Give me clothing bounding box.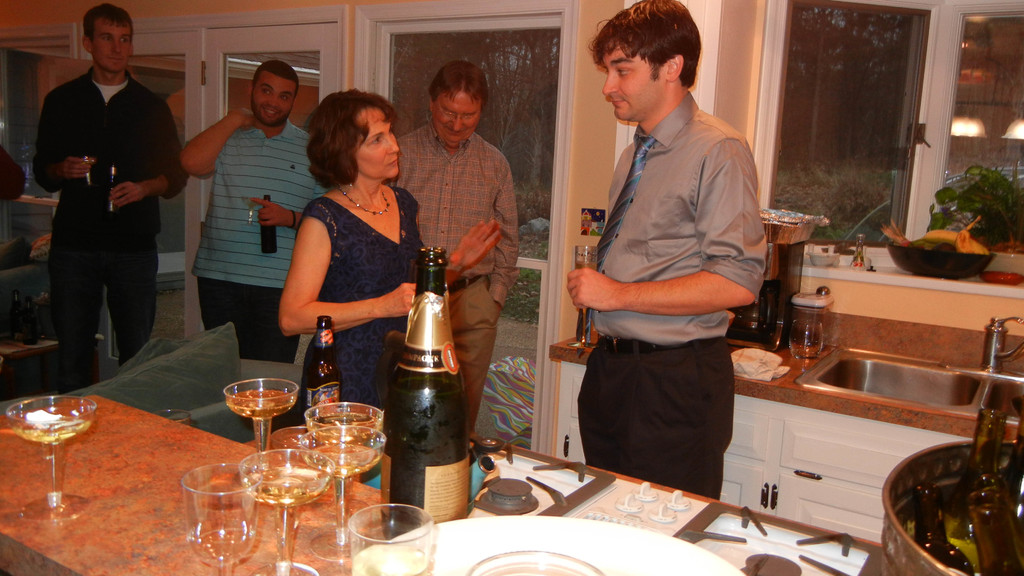
bbox(577, 58, 771, 460).
